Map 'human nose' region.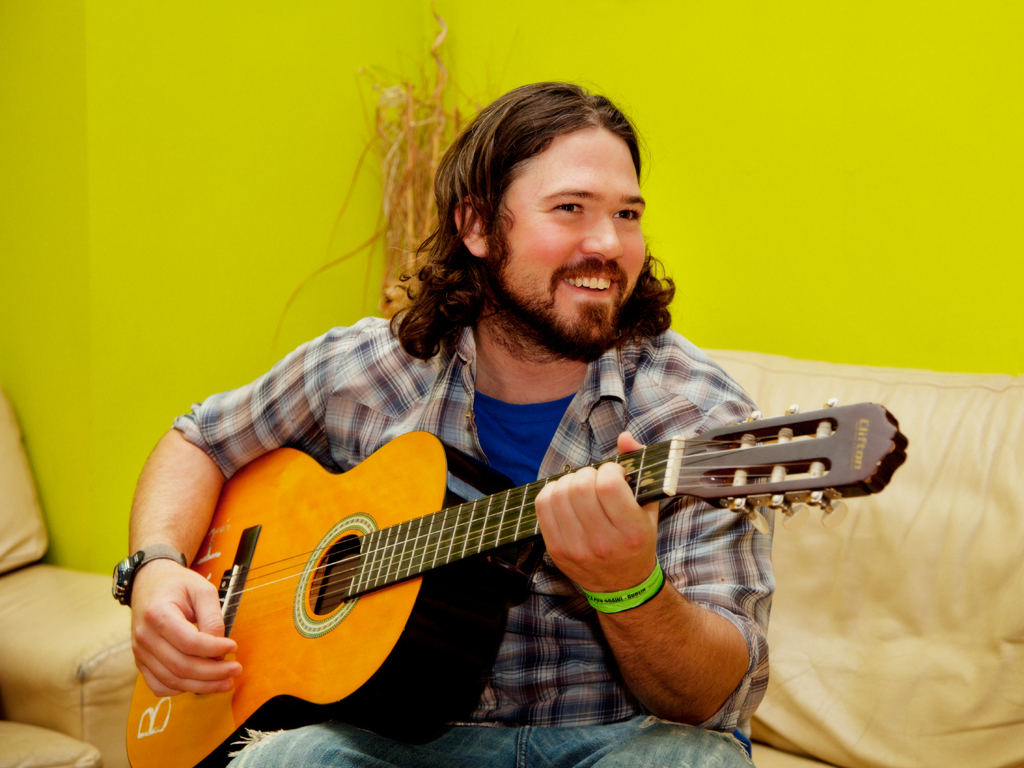
Mapped to locate(577, 210, 622, 260).
